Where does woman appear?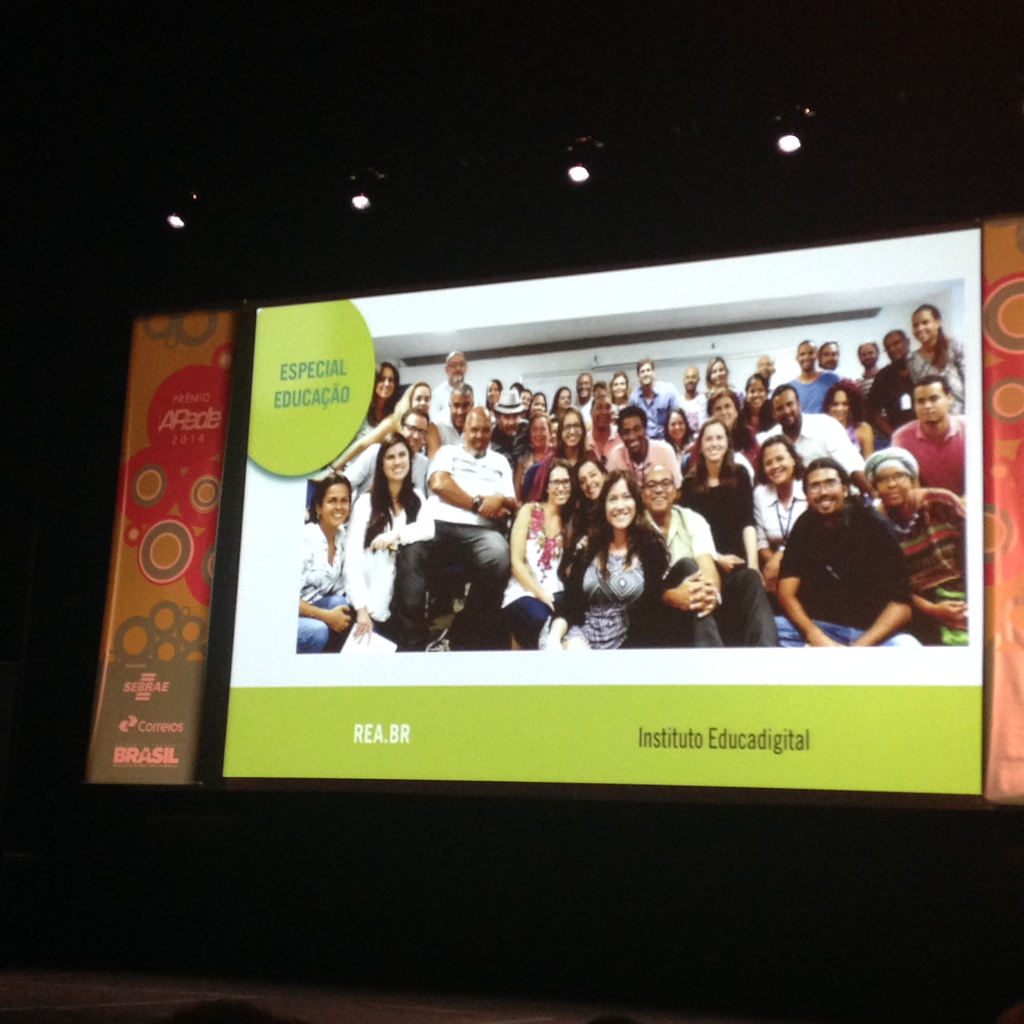
Appears at 861, 436, 973, 641.
